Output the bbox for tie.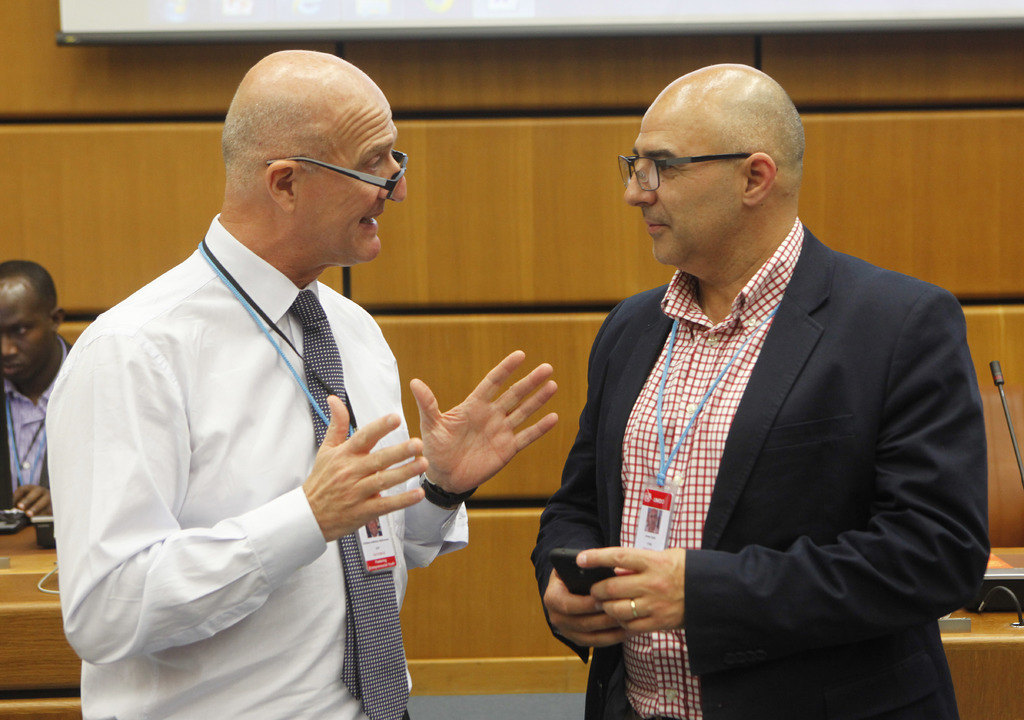
(left=287, top=284, right=410, bottom=719).
